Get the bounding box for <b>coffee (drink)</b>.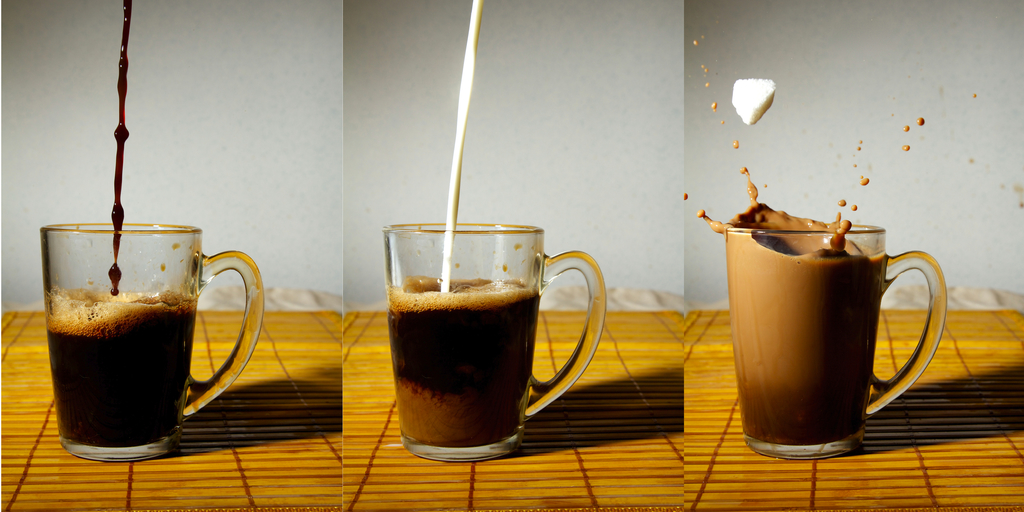
BBox(375, 218, 578, 464).
